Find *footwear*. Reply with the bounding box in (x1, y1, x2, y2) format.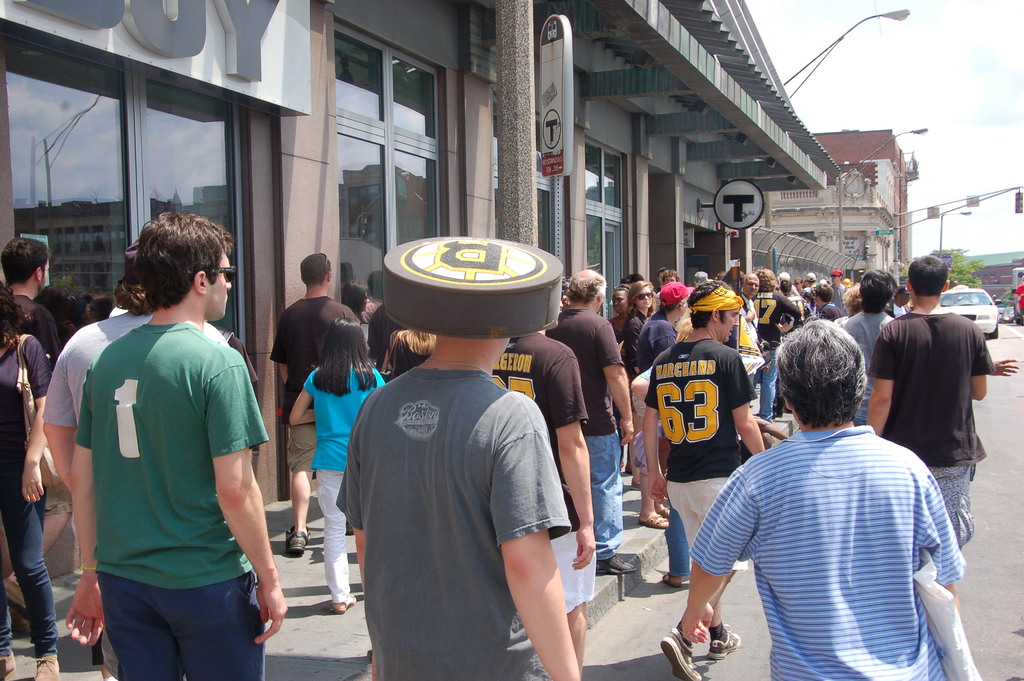
(627, 480, 641, 496).
